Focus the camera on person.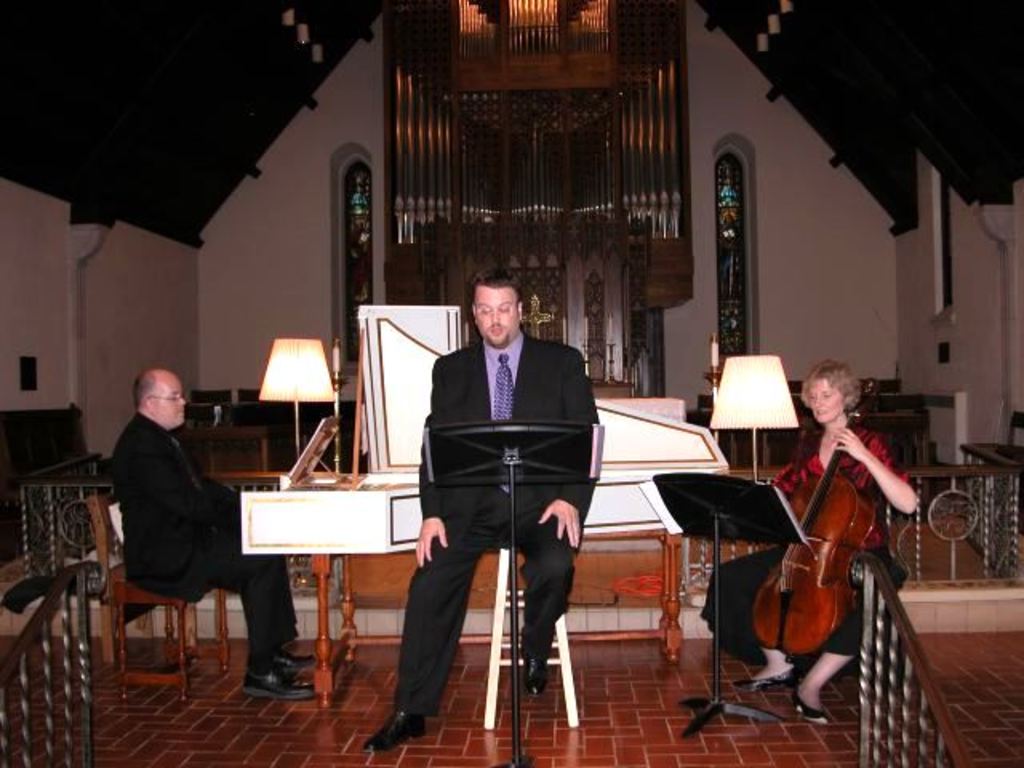
Focus region: [left=107, top=368, right=320, bottom=702].
